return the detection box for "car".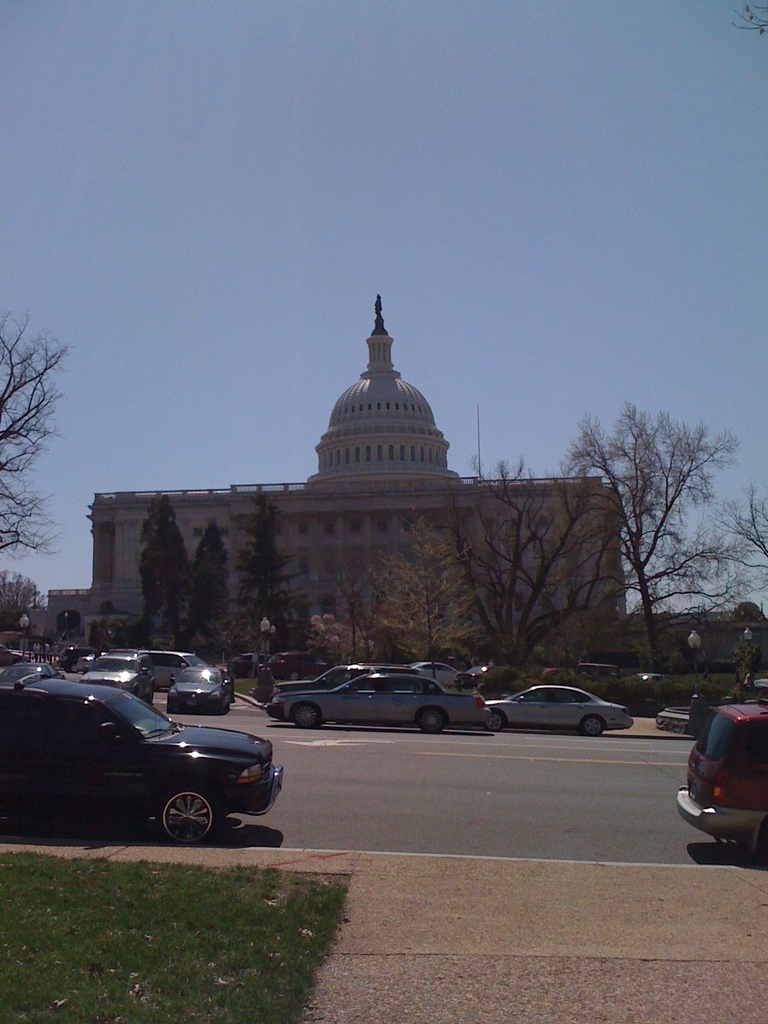
BBox(0, 662, 65, 698).
